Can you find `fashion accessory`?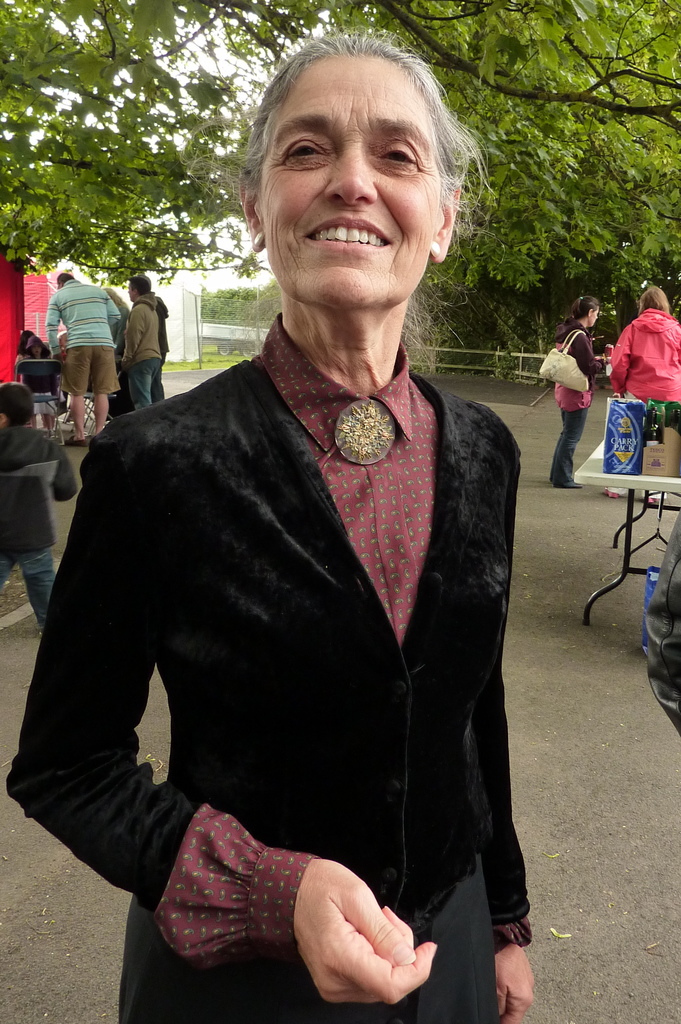
Yes, bounding box: Rect(253, 232, 263, 243).
